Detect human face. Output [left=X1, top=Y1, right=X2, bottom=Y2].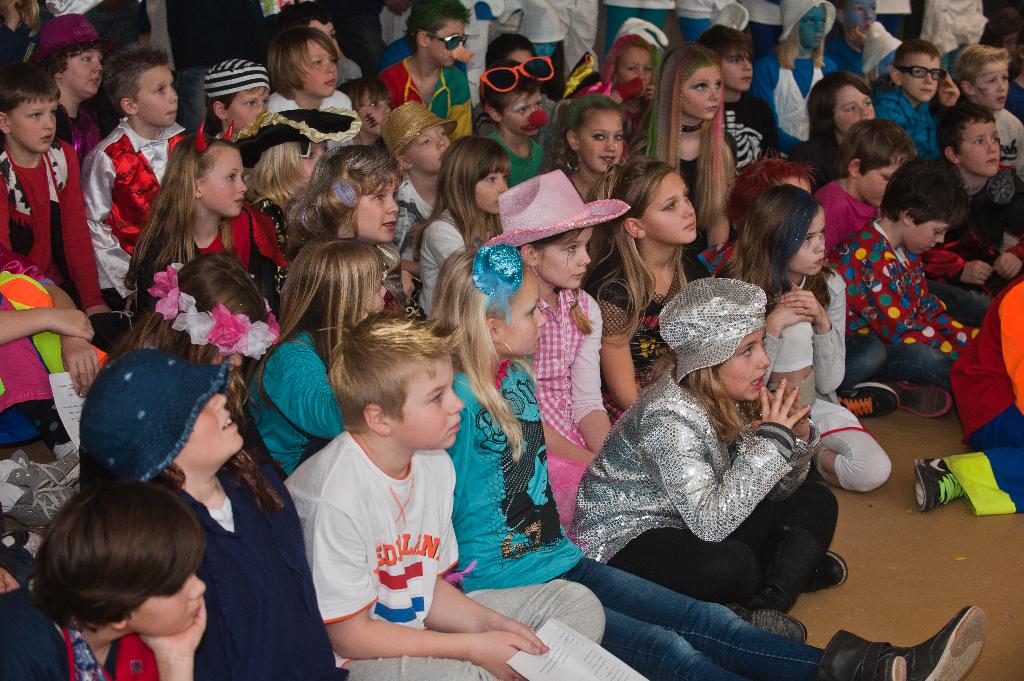
[left=724, top=49, right=753, bottom=92].
